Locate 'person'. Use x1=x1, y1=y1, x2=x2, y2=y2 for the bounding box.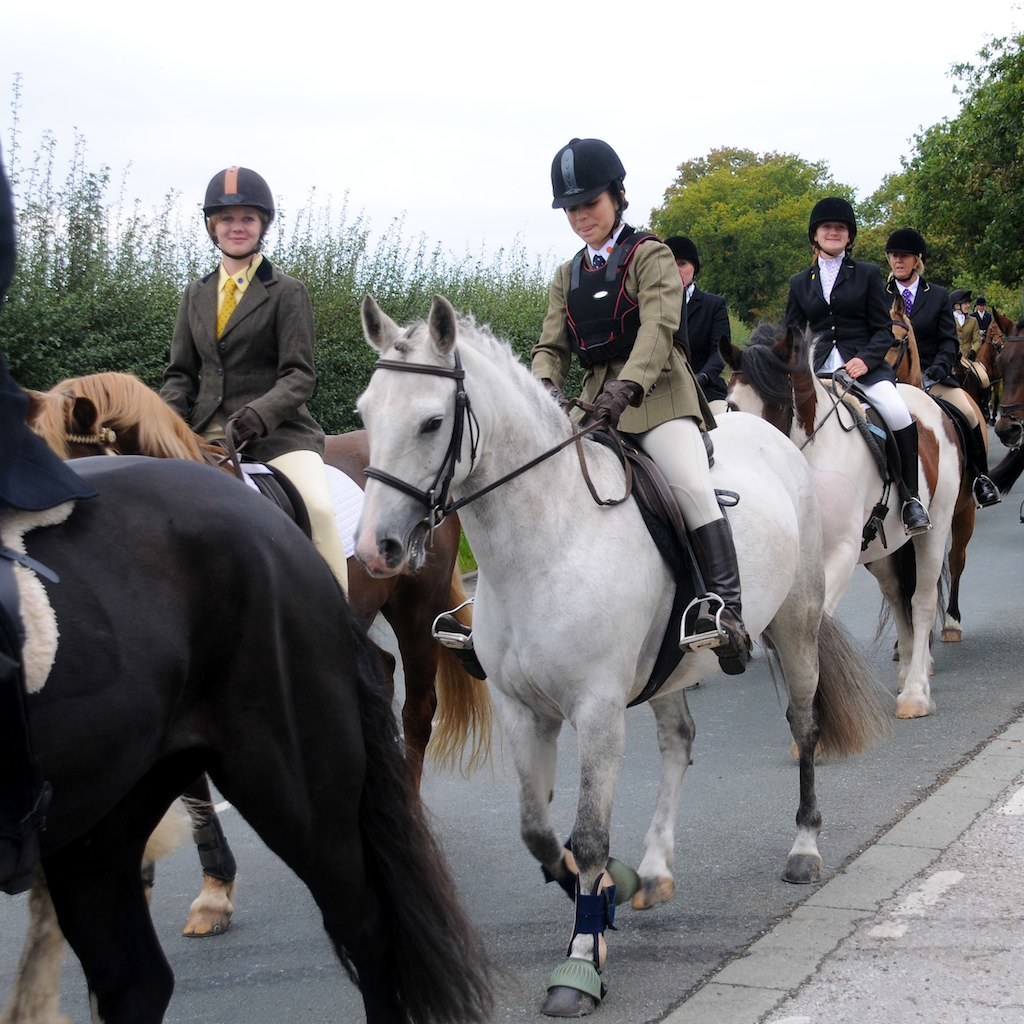
x1=878, y1=228, x2=984, y2=493.
